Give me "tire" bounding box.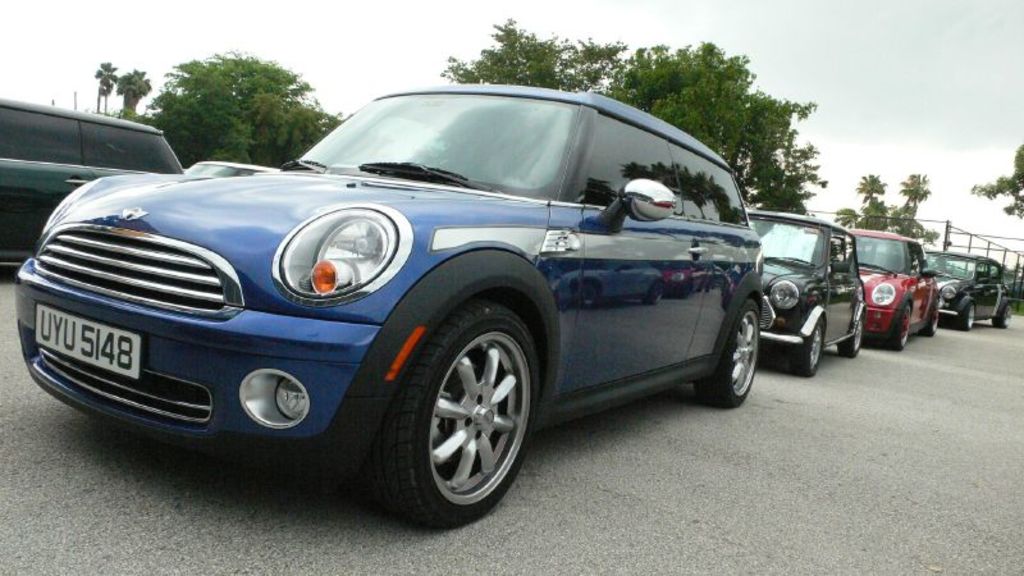
(x1=375, y1=288, x2=539, y2=515).
